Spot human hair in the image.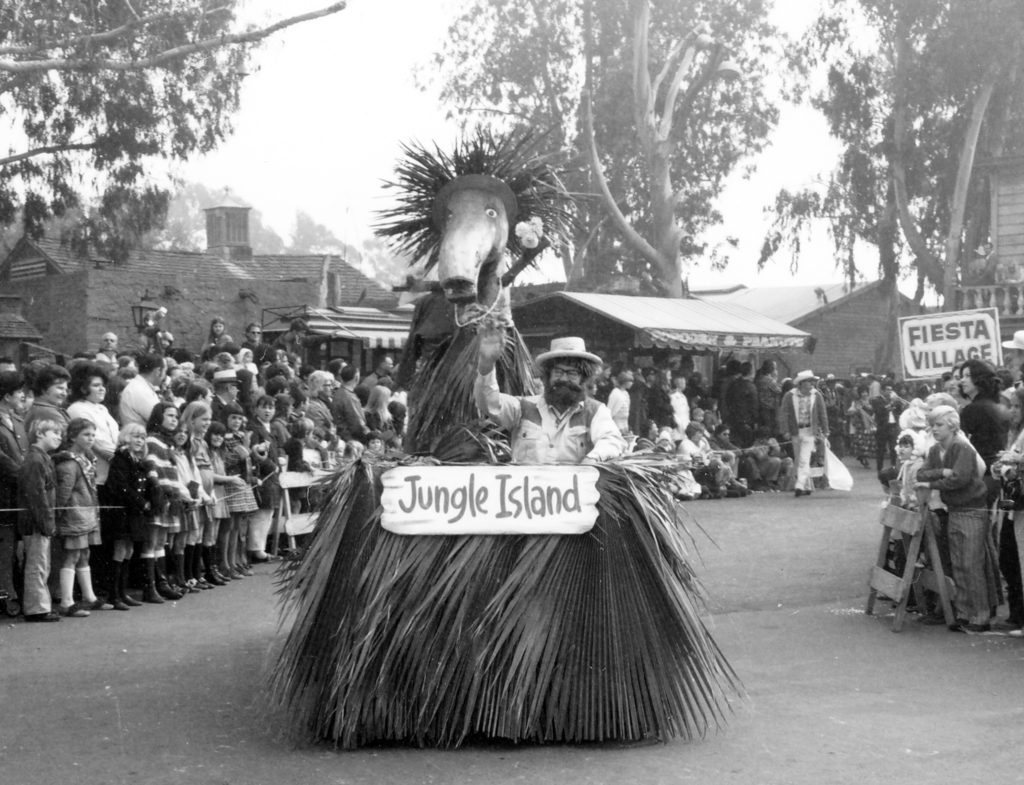
human hair found at locate(105, 373, 127, 405).
